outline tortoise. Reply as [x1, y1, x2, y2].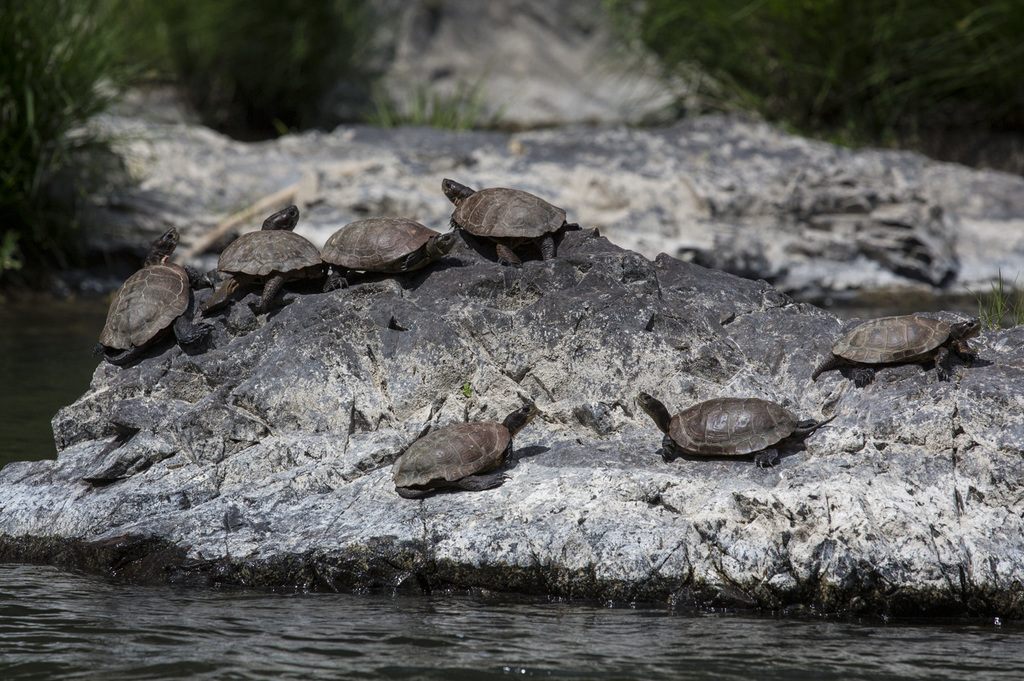
[634, 392, 822, 468].
